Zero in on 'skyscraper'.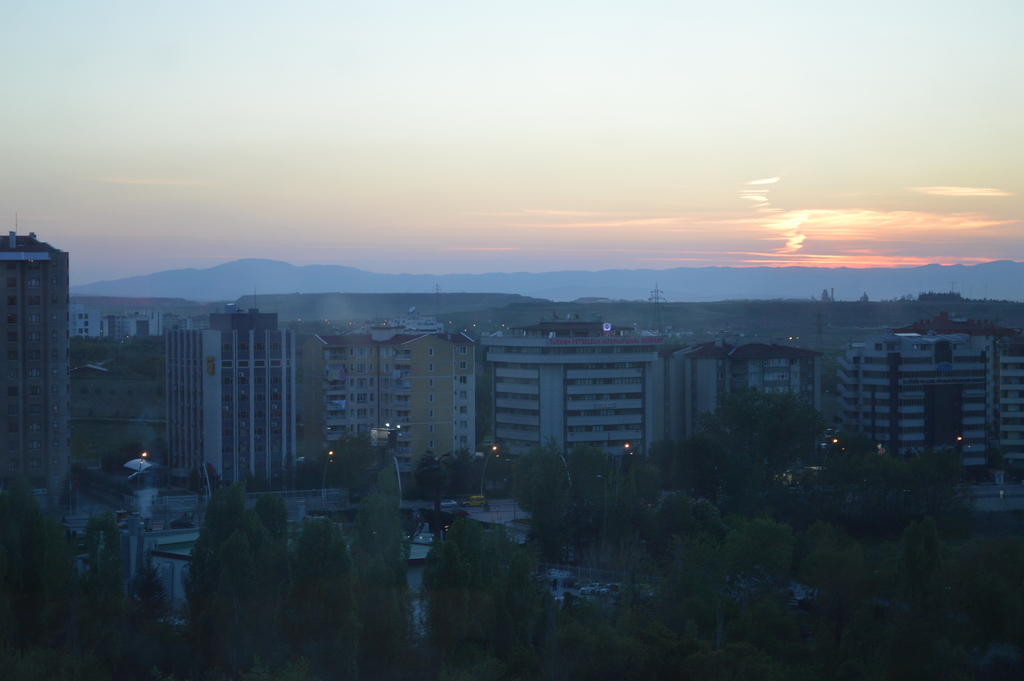
Zeroed in: bbox(3, 225, 84, 505).
